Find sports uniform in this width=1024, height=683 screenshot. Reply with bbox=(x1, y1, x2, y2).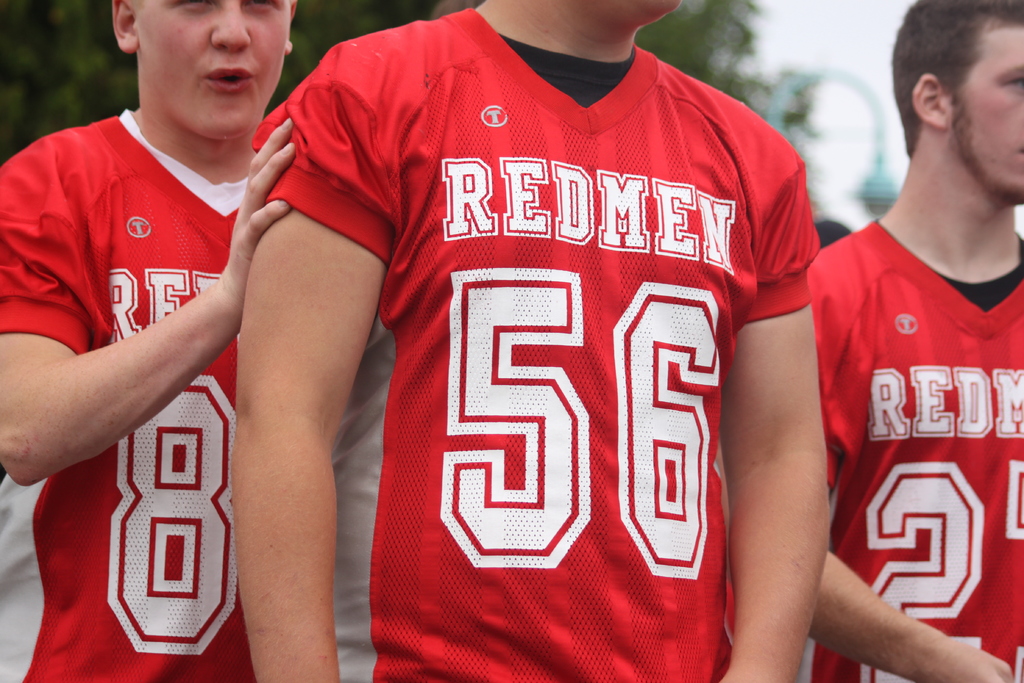
bbox=(248, 0, 822, 682).
